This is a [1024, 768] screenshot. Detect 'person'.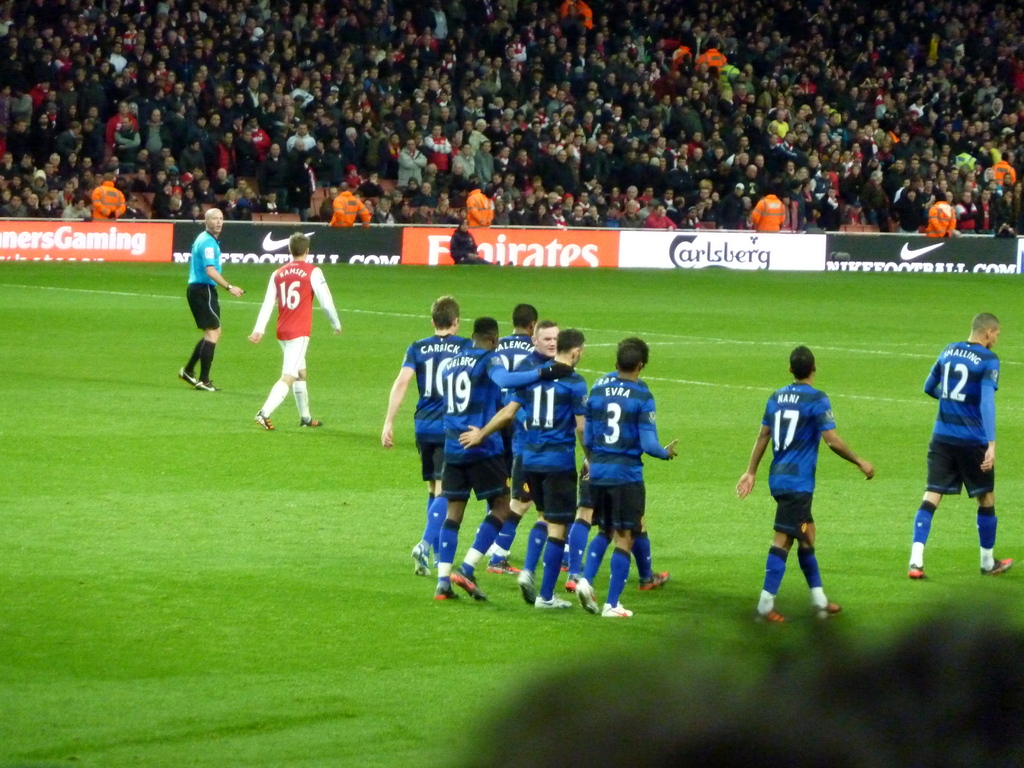
Rect(576, 340, 678, 616).
